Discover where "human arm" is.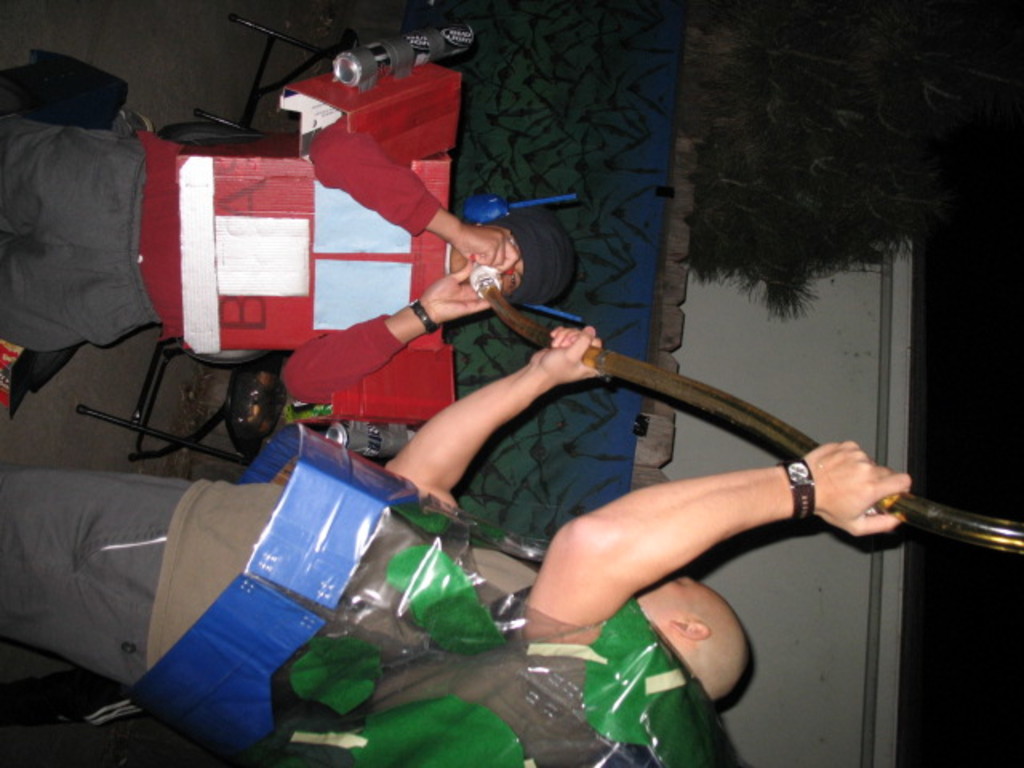
Discovered at {"x1": 536, "y1": 459, "x2": 813, "y2": 630}.
